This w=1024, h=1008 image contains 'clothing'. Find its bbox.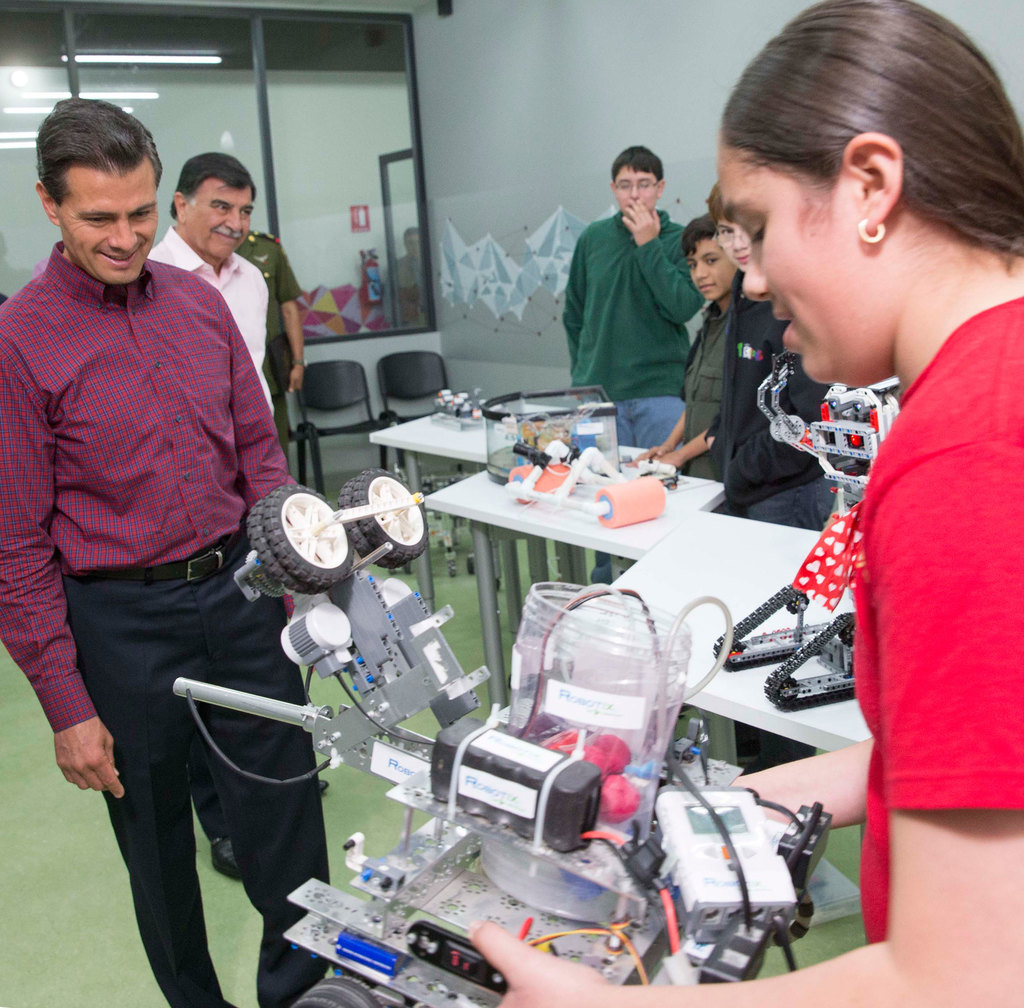
Rect(789, 259, 1005, 881).
